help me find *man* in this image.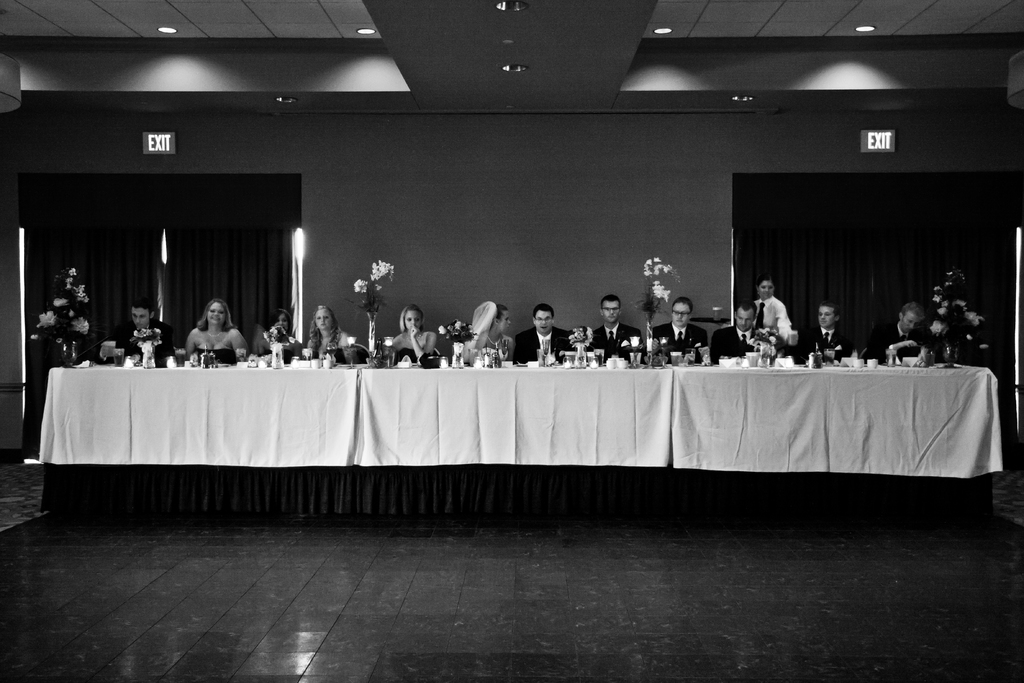
Found it: x1=650 y1=296 x2=708 y2=362.
